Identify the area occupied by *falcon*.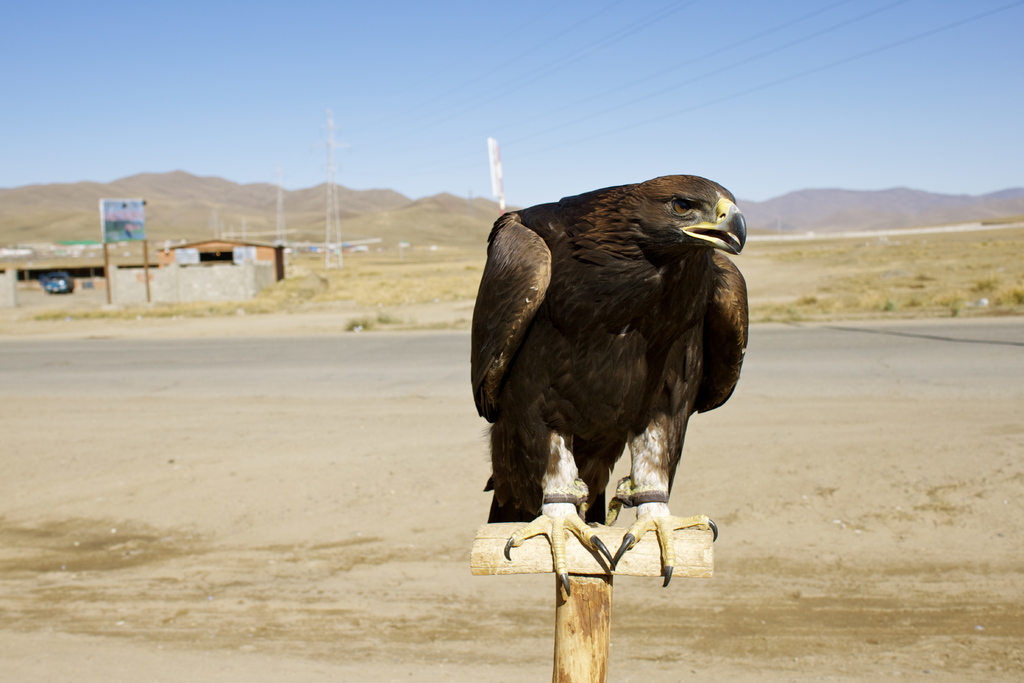
Area: {"x1": 470, "y1": 147, "x2": 768, "y2": 603}.
